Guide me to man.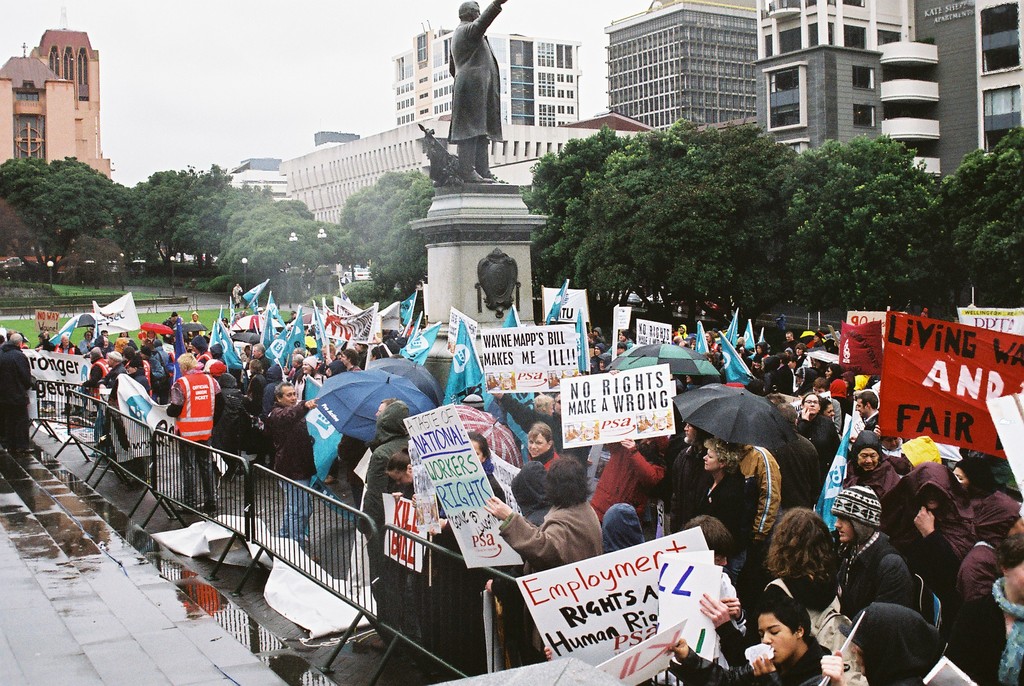
Guidance: left=31, top=331, right=51, bottom=350.
